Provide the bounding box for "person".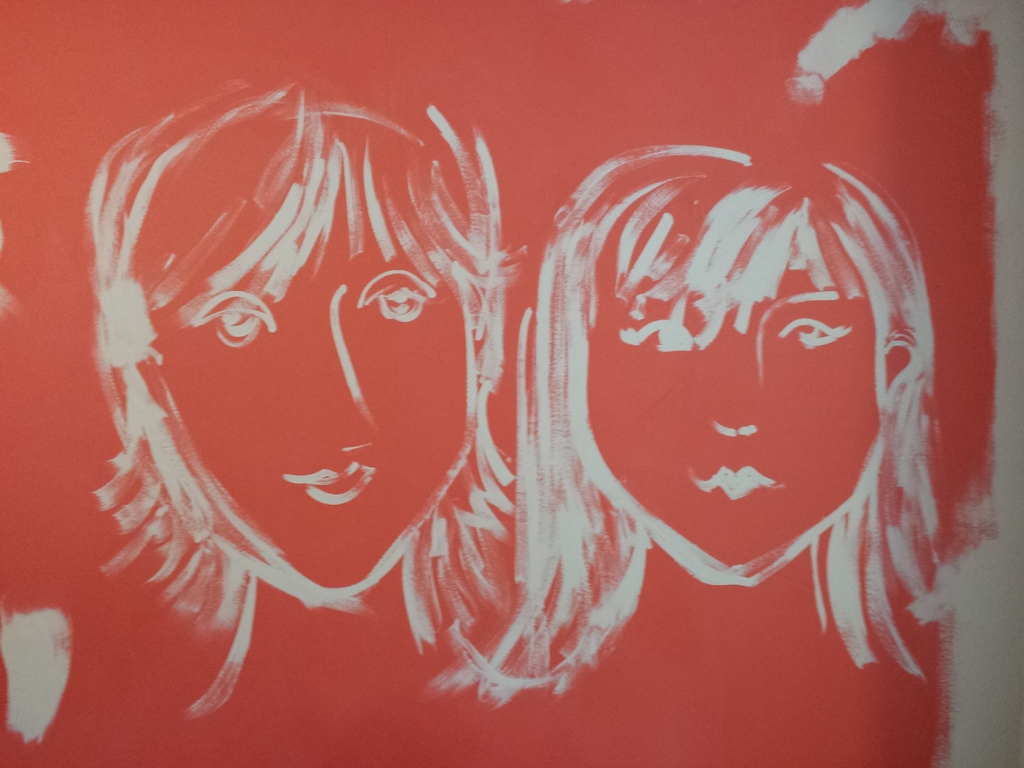
<box>94,86,531,719</box>.
